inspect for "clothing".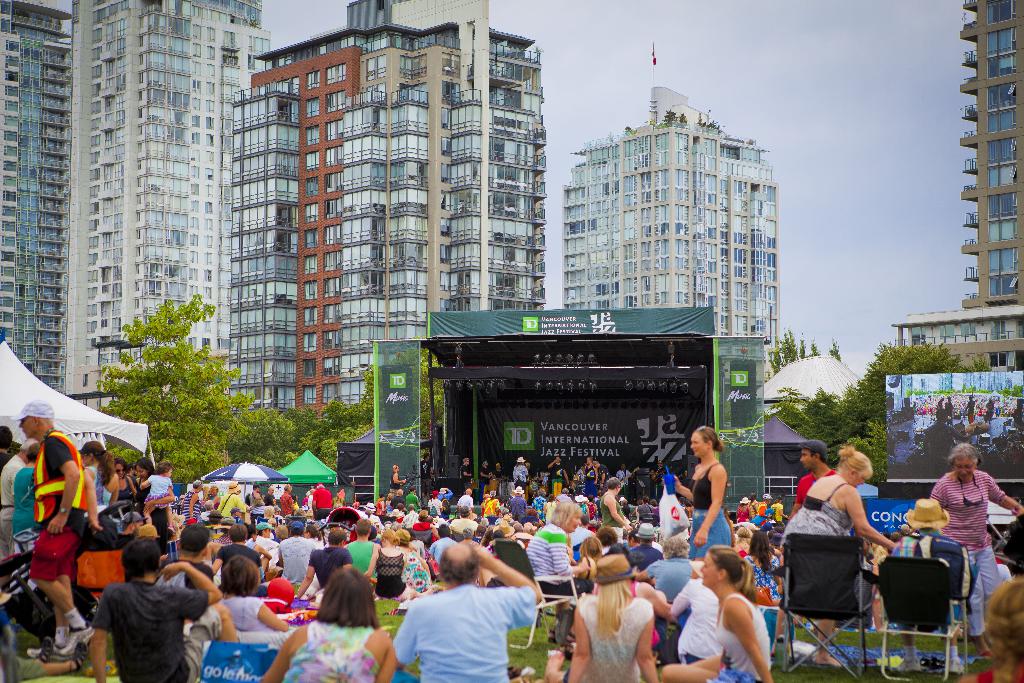
Inspection: 551, 462, 564, 491.
